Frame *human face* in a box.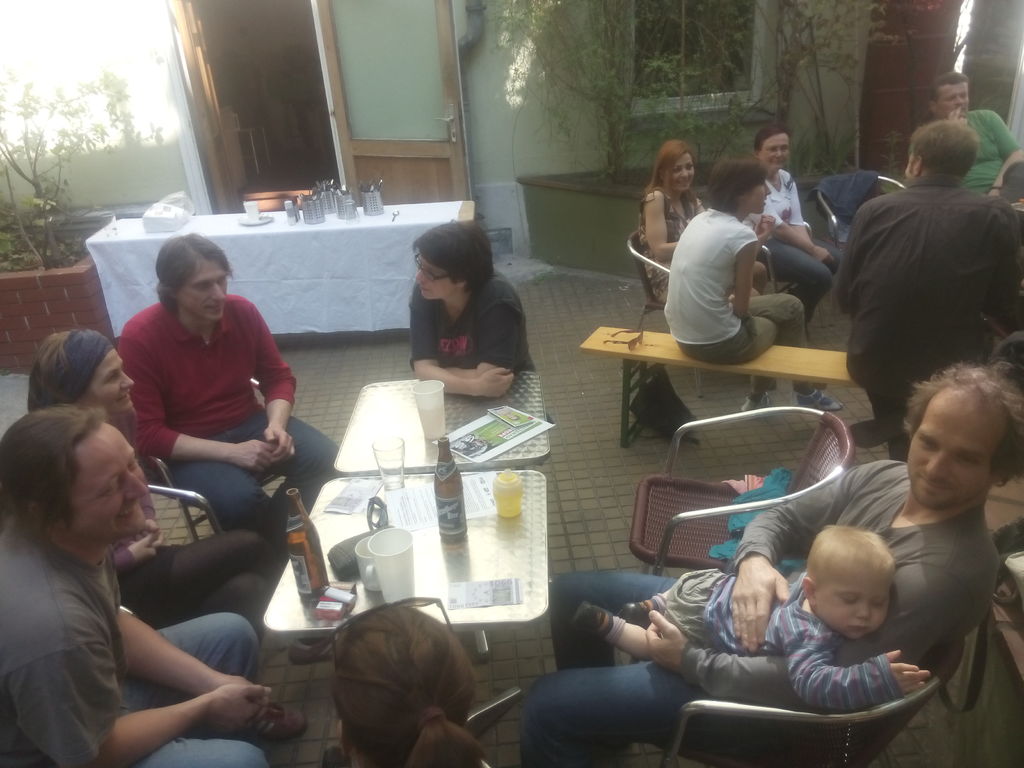
(943, 87, 968, 119).
